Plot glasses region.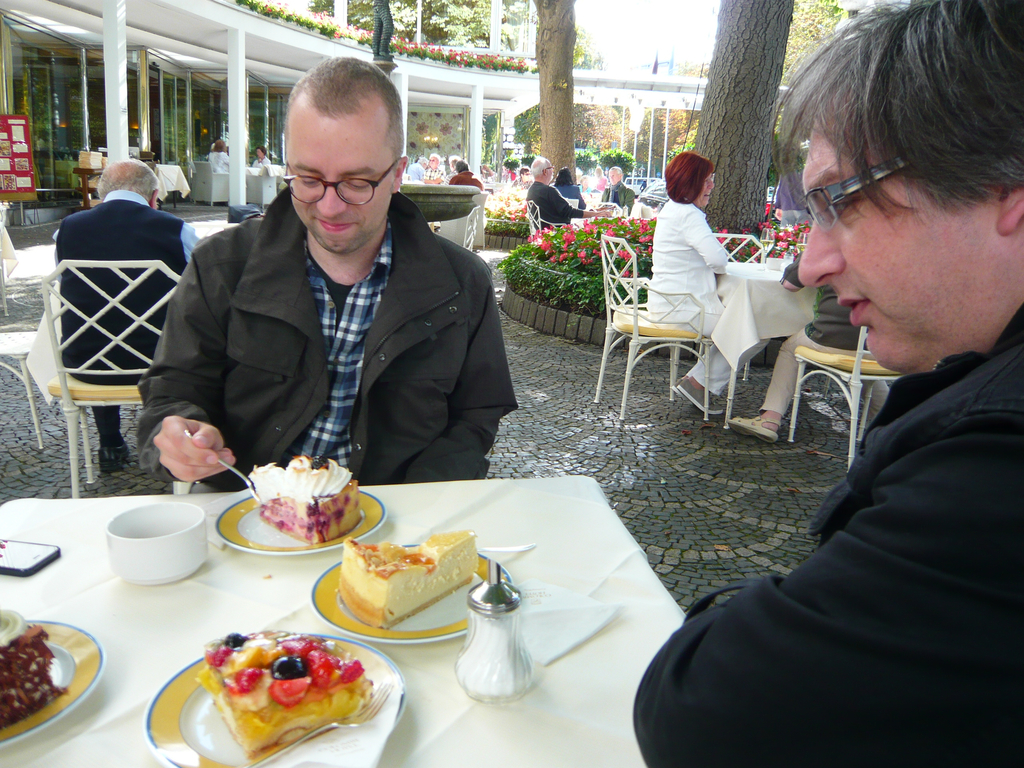
Plotted at bbox=[284, 154, 401, 205].
